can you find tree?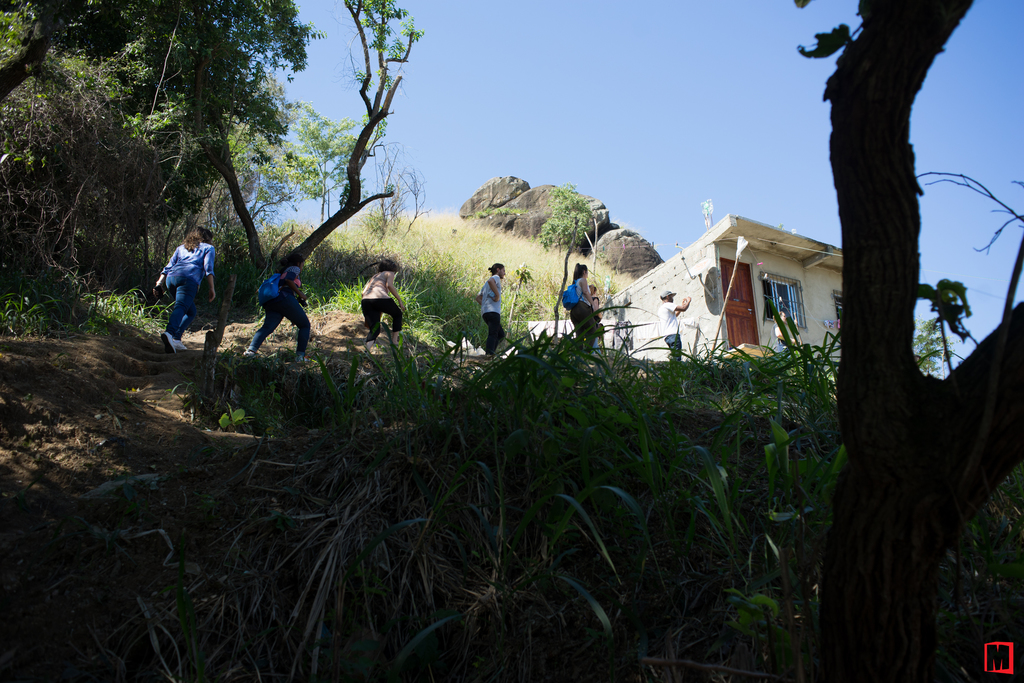
Yes, bounding box: {"left": 795, "top": 0, "right": 1023, "bottom": 682}.
